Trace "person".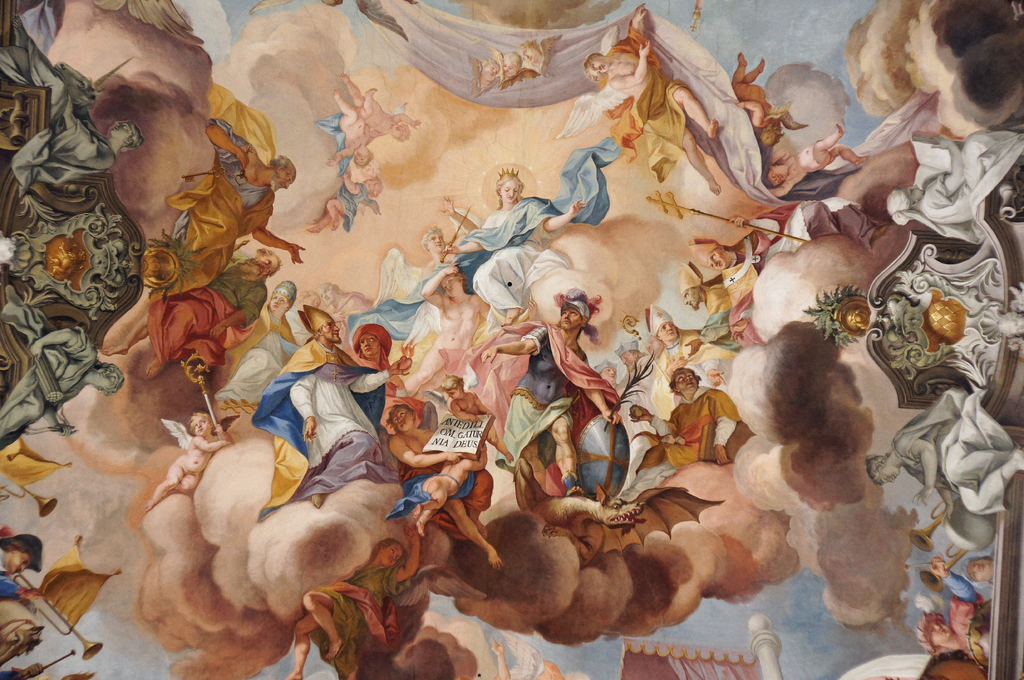
Traced to 141, 407, 231, 517.
